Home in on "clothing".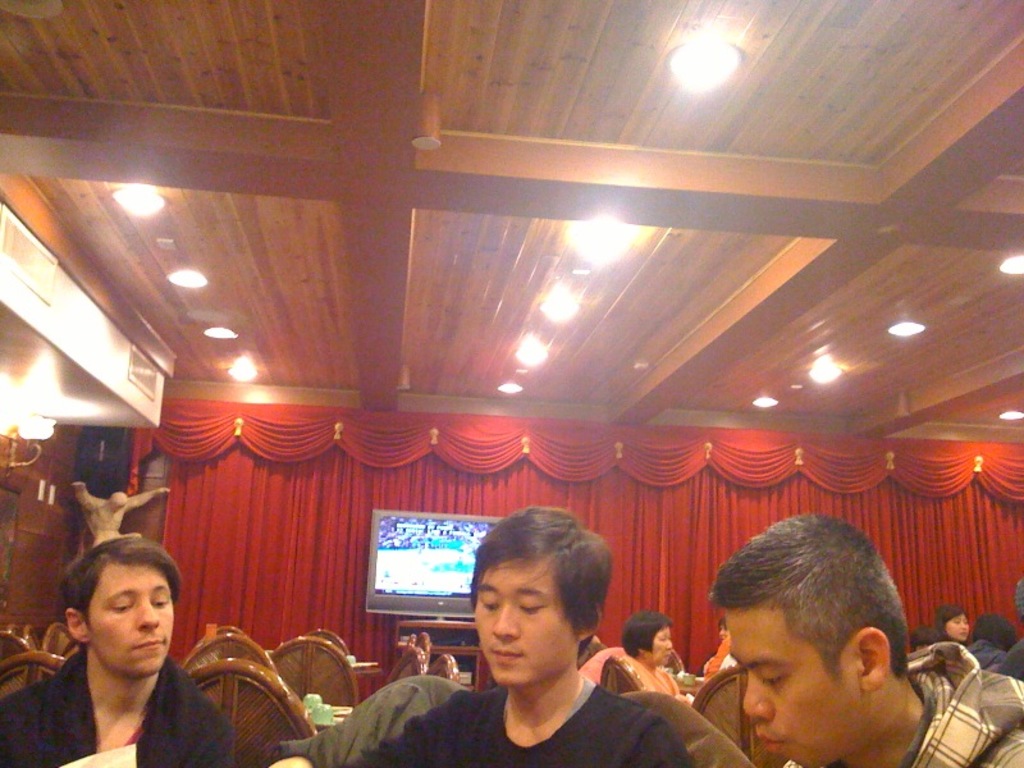
Homed in at crop(777, 641, 1023, 767).
